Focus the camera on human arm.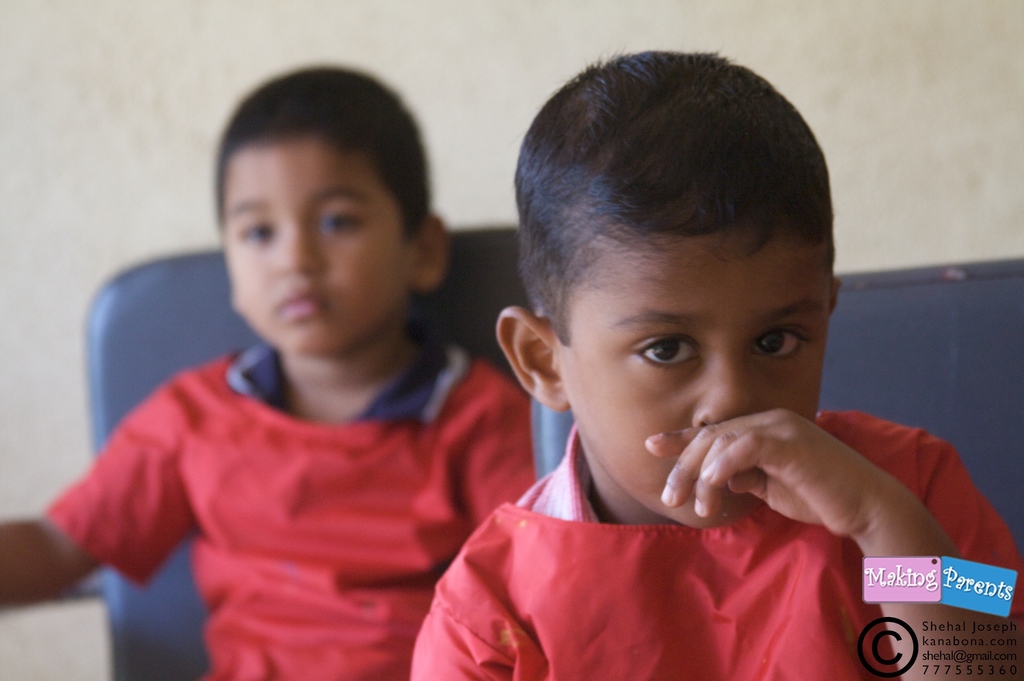
Focus region: [x1=646, y1=407, x2=1023, y2=680].
